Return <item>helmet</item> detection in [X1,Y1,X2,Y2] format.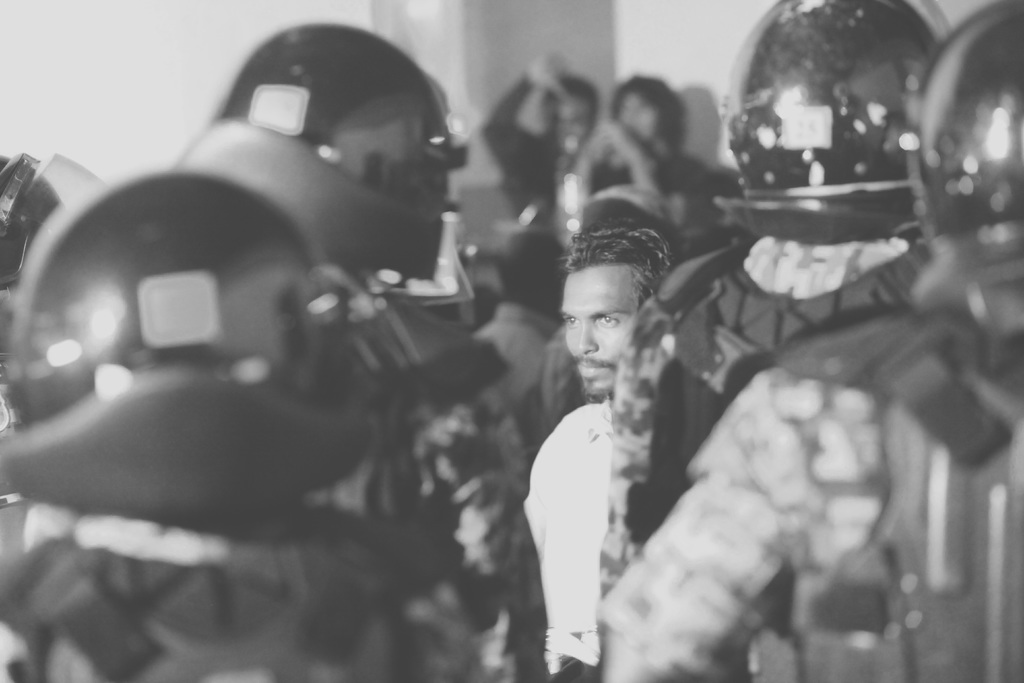
[173,22,481,306].
